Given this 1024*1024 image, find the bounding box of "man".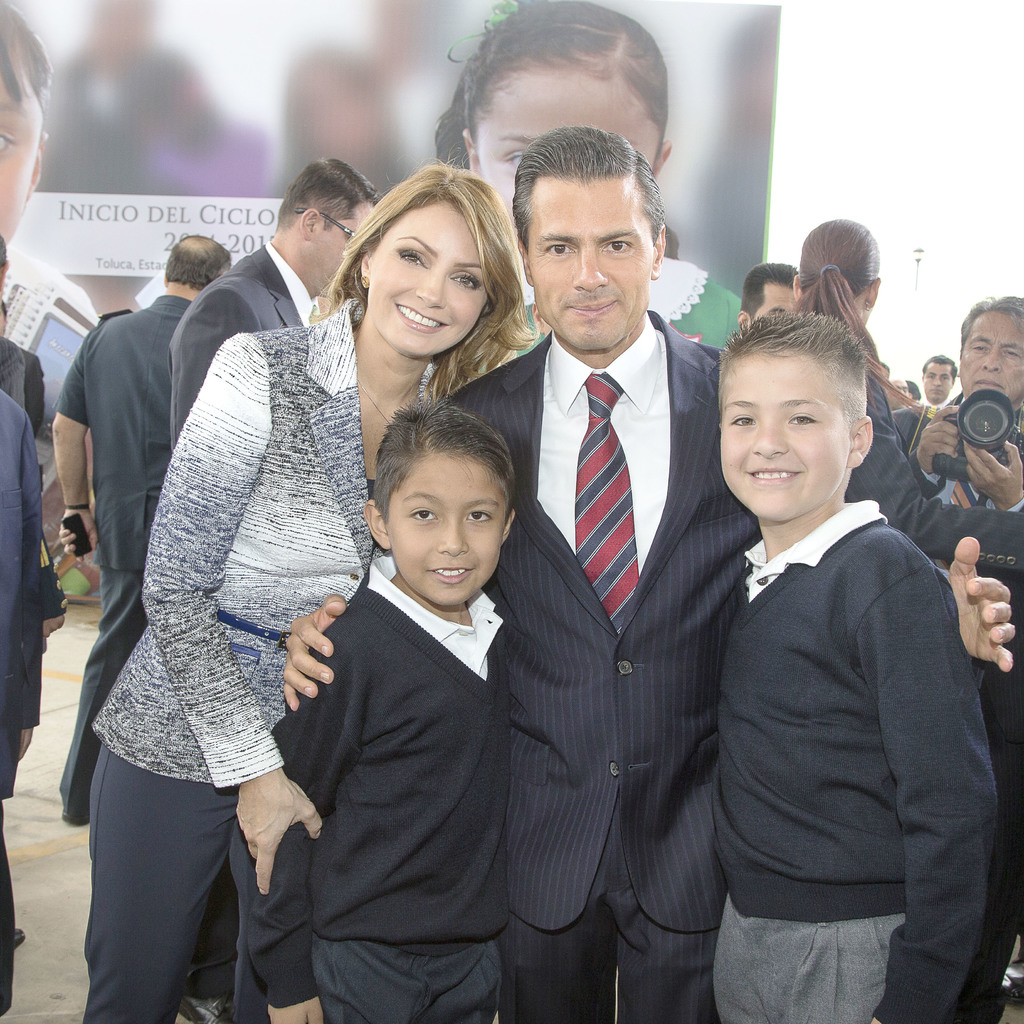
box=[49, 226, 242, 821].
